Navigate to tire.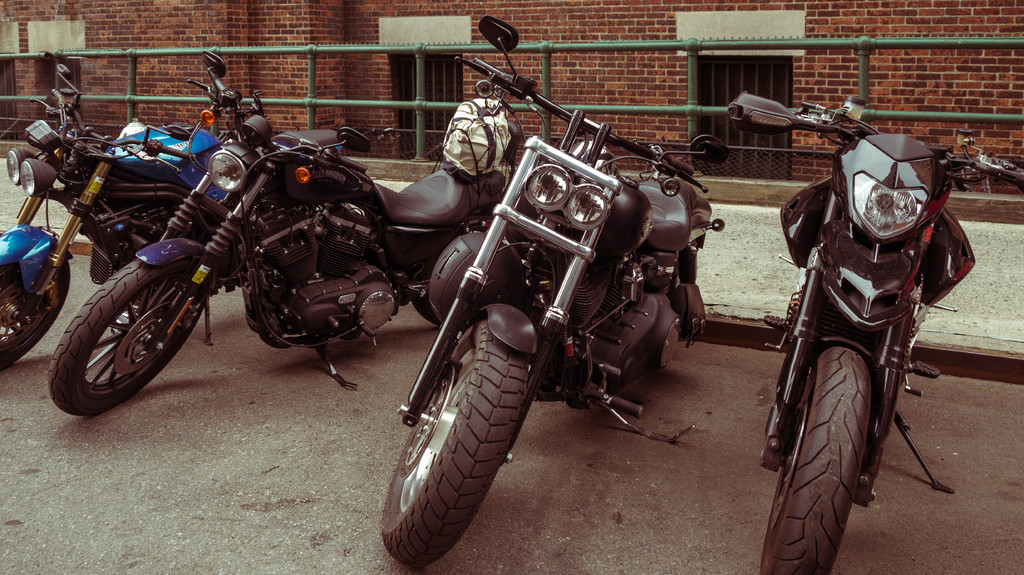
Navigation target: [0,224,79,366].
